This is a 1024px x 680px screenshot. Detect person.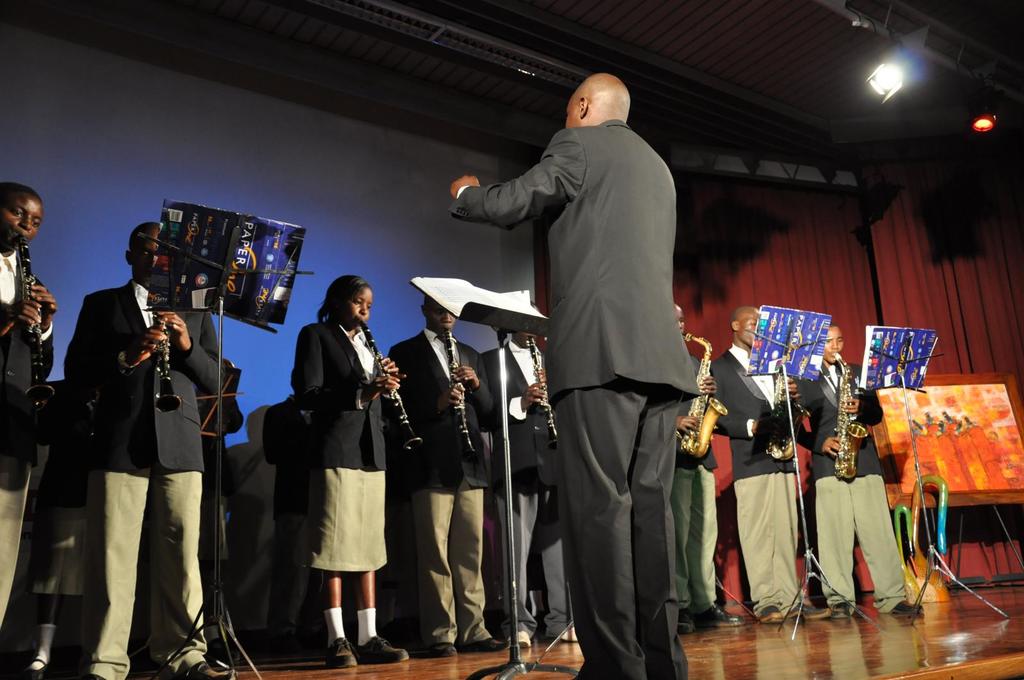
{"left": 387, "top": 286, "right": 517, "bottom": 654}.
